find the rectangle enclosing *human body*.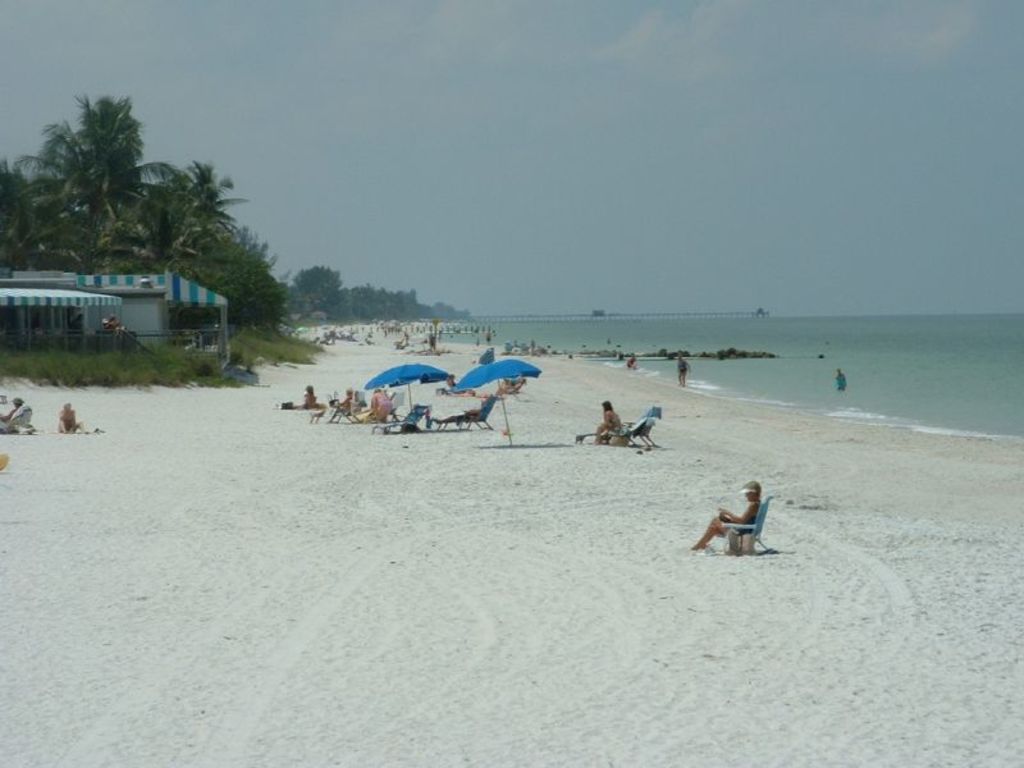
box(682, 471, 794, 573).
